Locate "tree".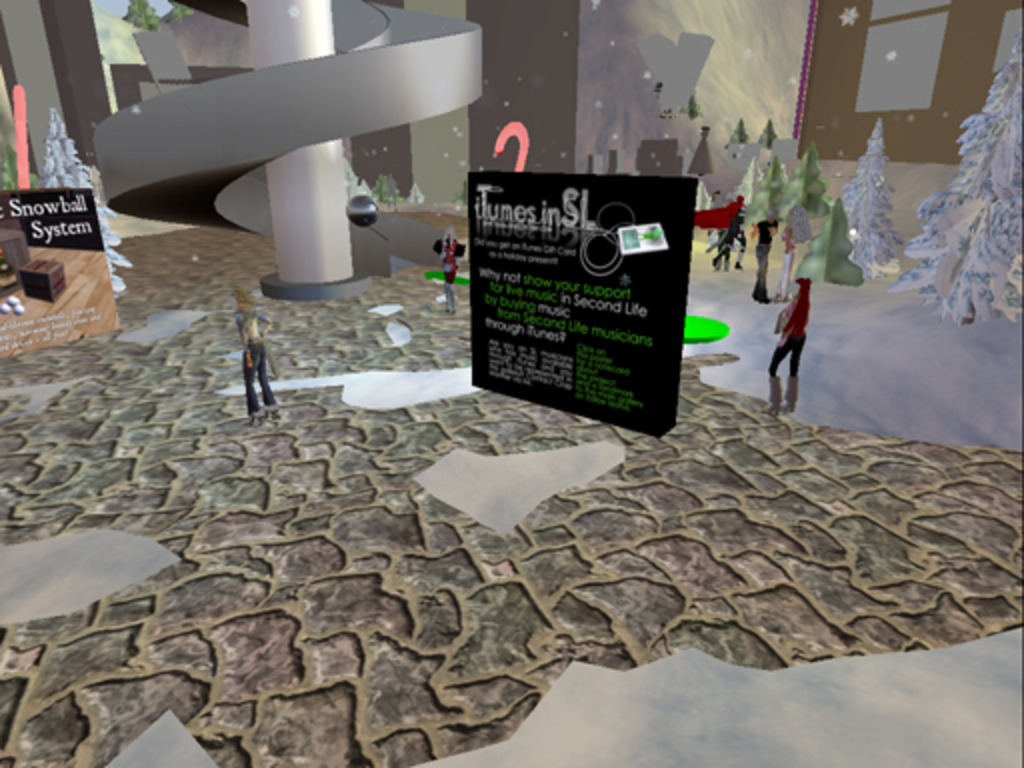
Bounding box: 786:148:836:220.
